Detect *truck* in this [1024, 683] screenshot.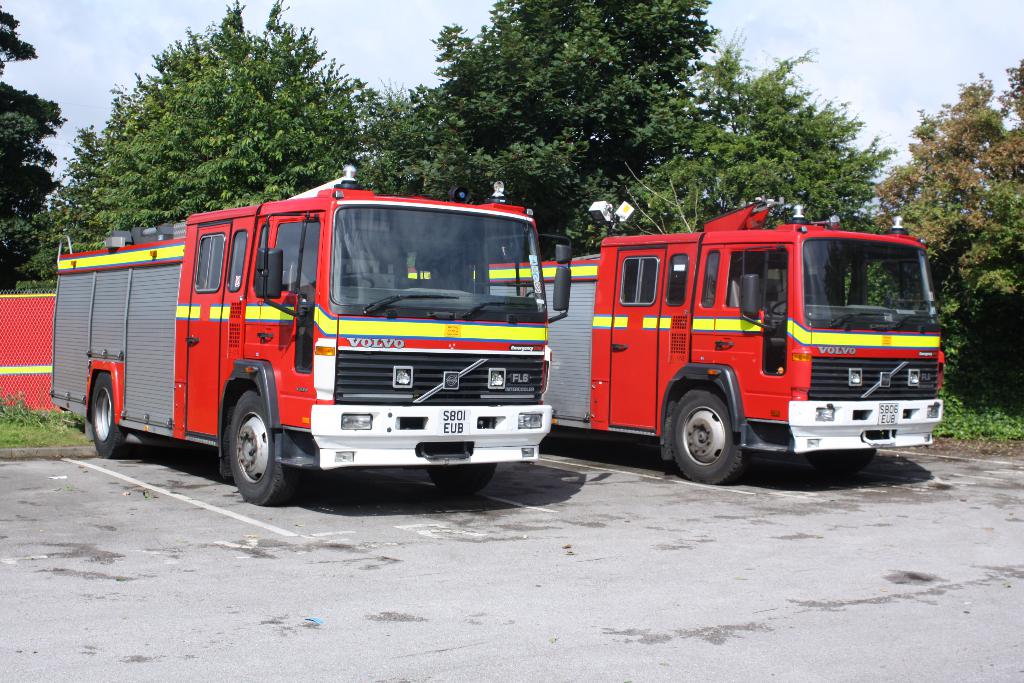
Detection: l=406, t=198, r=955, b=488.
